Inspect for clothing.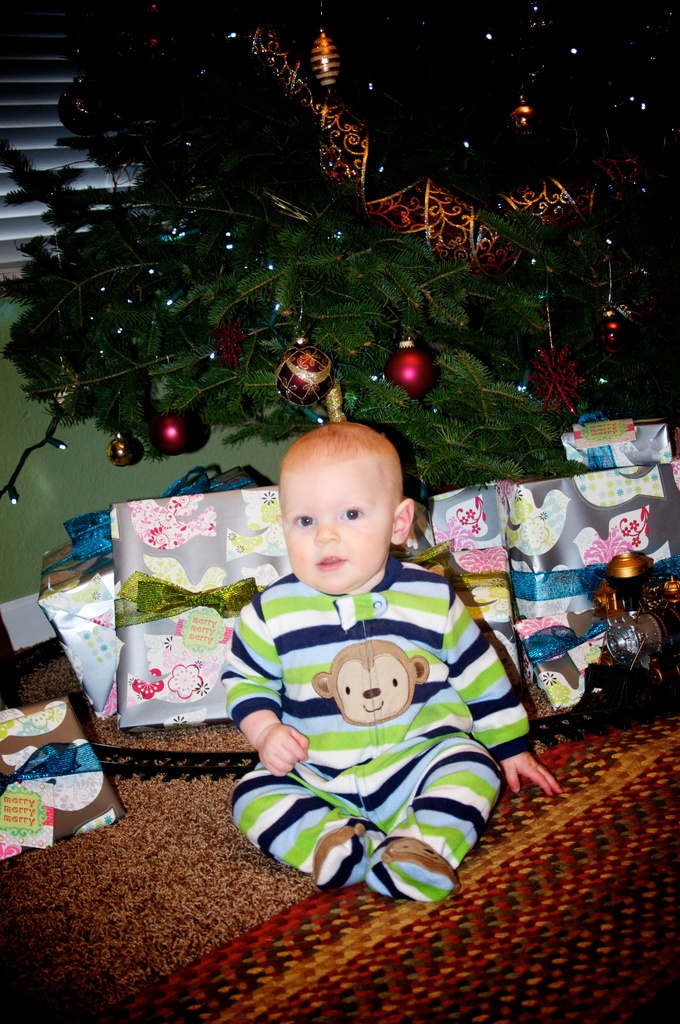
Inspection: left=213, top=531, right=530, bottom=895.
